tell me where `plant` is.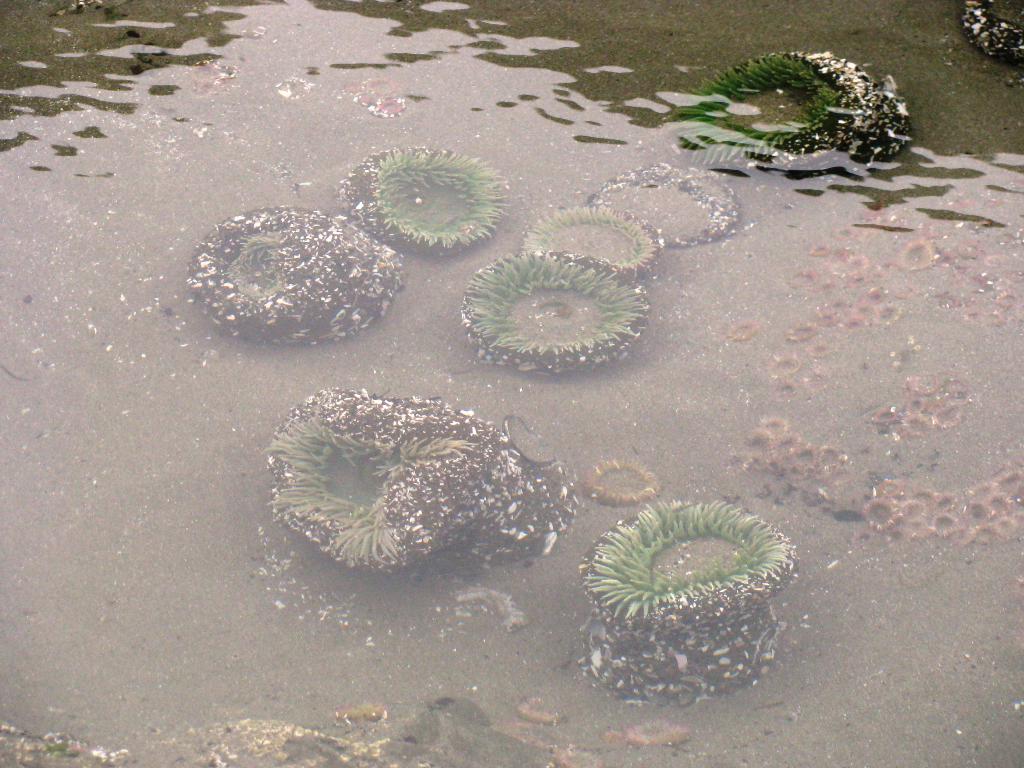
`plant` is at {"left": 334, "top": 141, "right": 511, "bottom": 260}.
